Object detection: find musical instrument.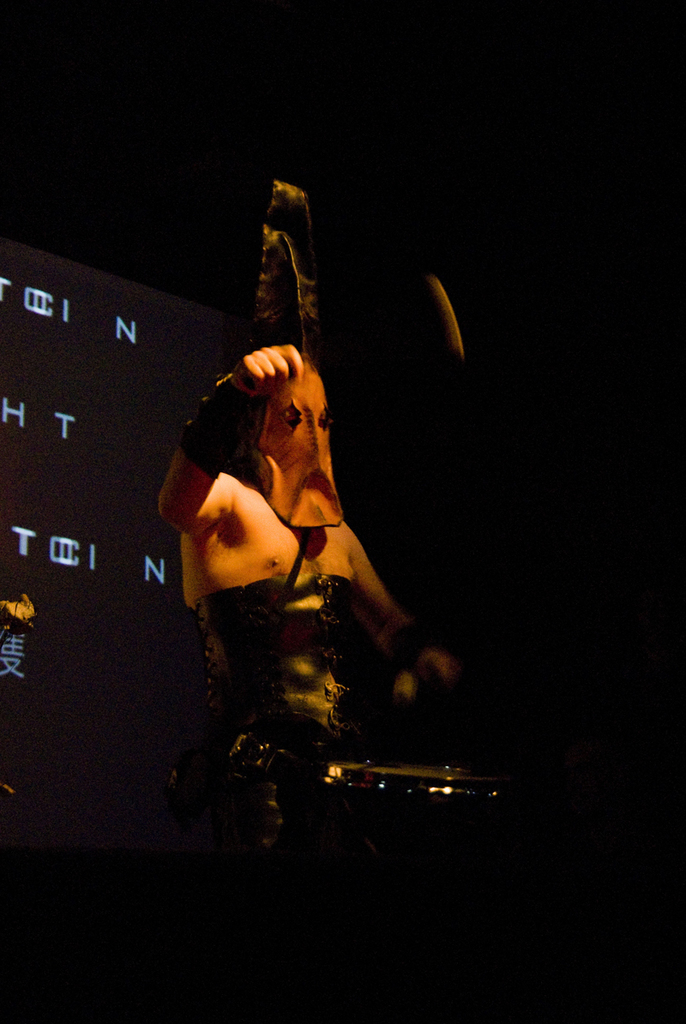
left=323, top=751, right=525, bottom=859.
